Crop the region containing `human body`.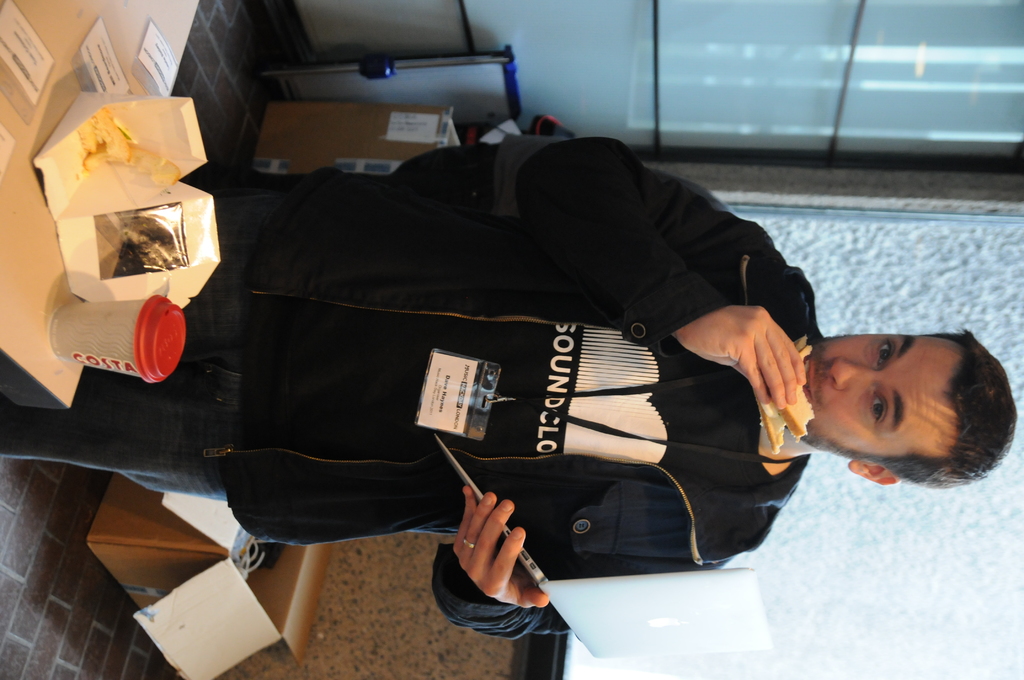
Crop region: {"left": 0, "top": 135, "right": 1017, "bottom": 639}.
